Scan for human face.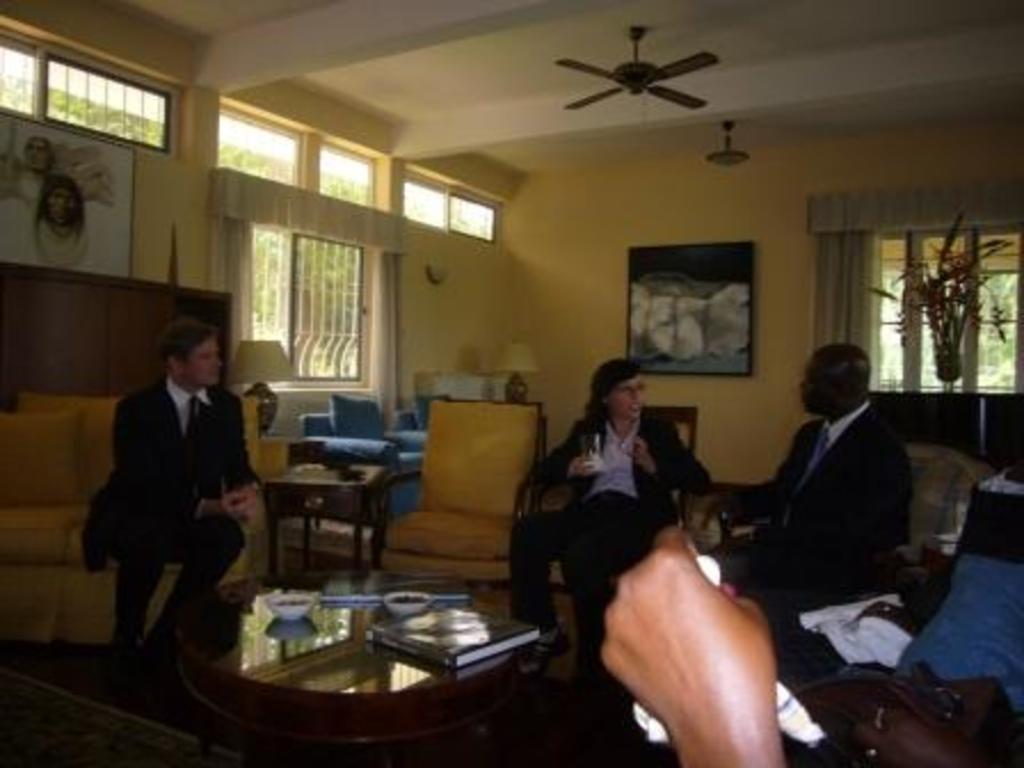
Scan result: {"left": 185, "top": 336, "right": 222, "bottom": 386}.
